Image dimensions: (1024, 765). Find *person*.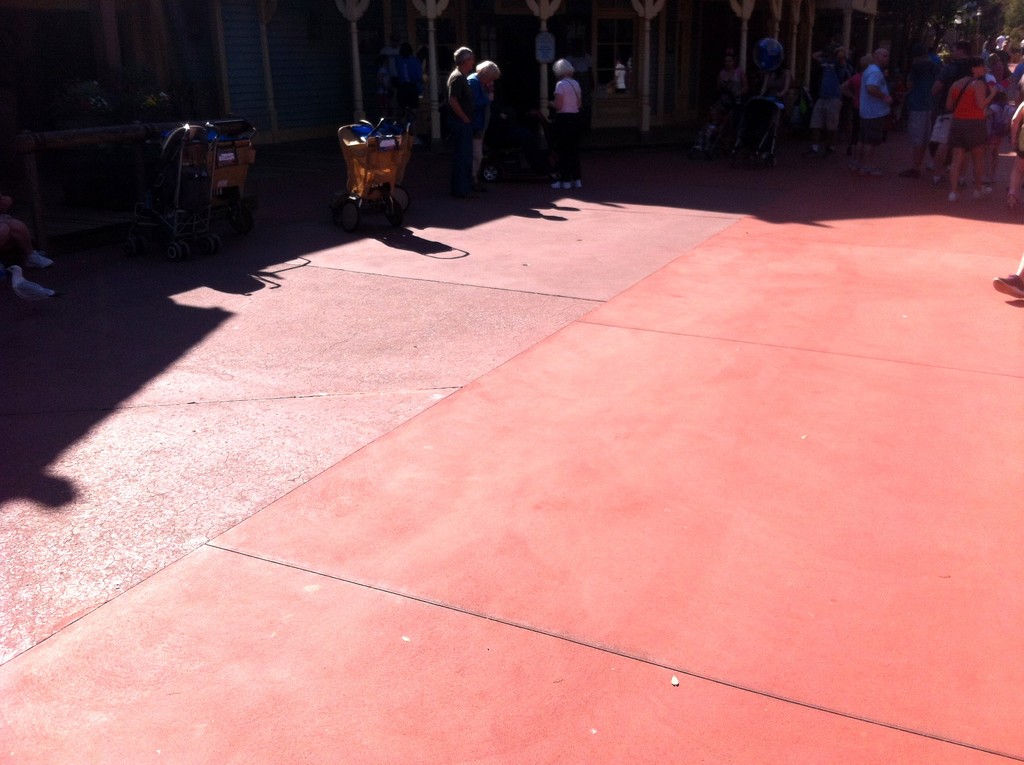
612, 54, 627, 90.
